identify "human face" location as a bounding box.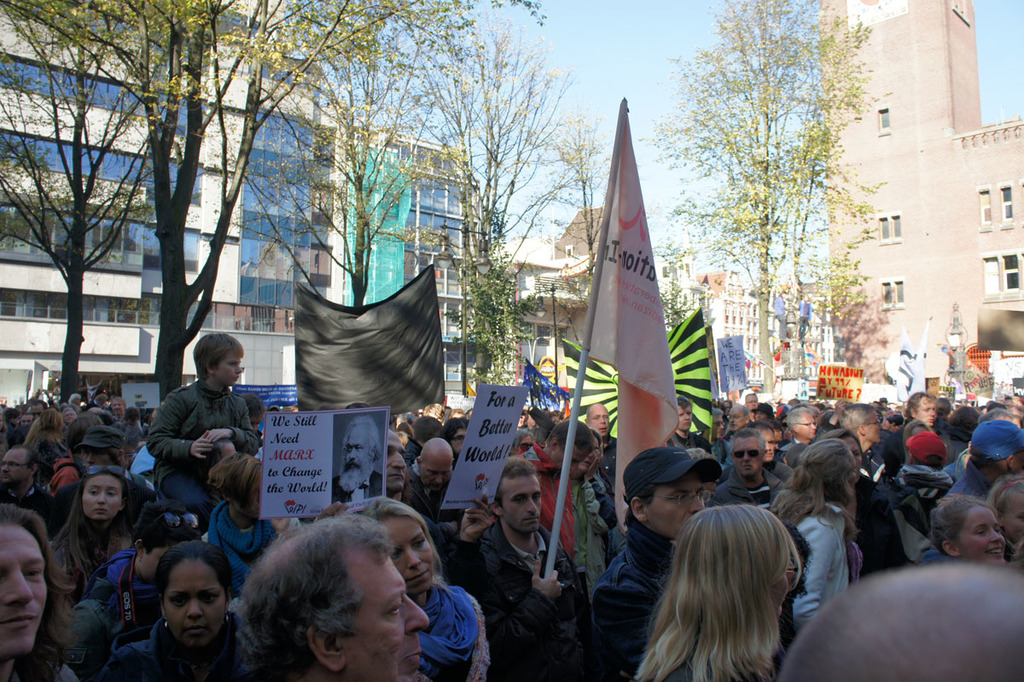
BBox(426, 405, 446, 419).
